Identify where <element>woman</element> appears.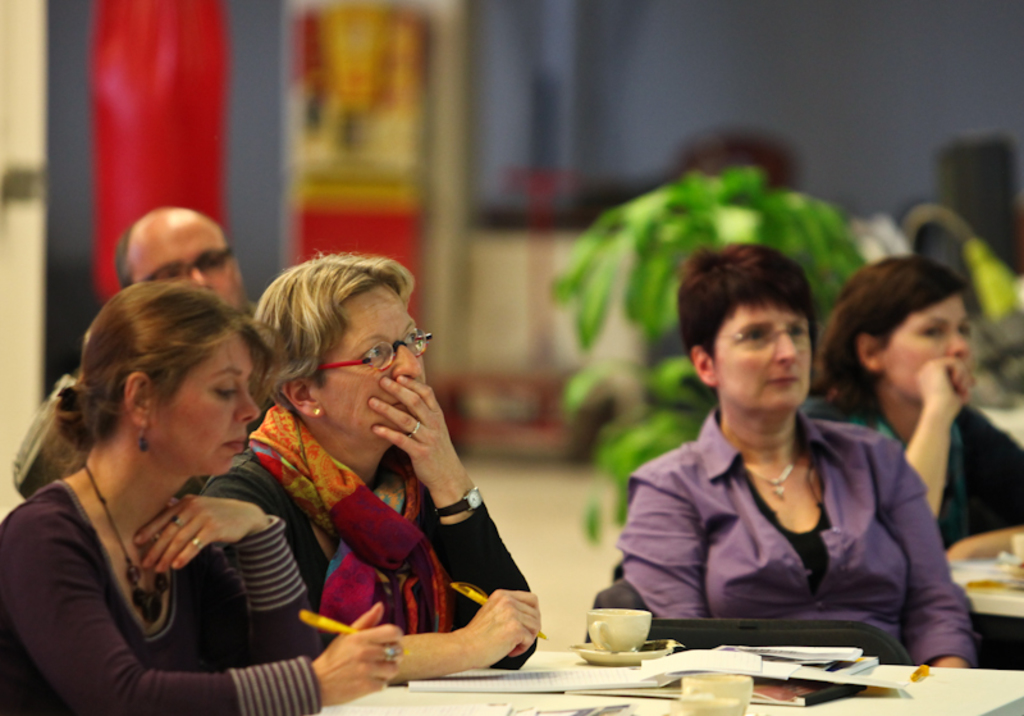
Appears at (197,246,544,683).
